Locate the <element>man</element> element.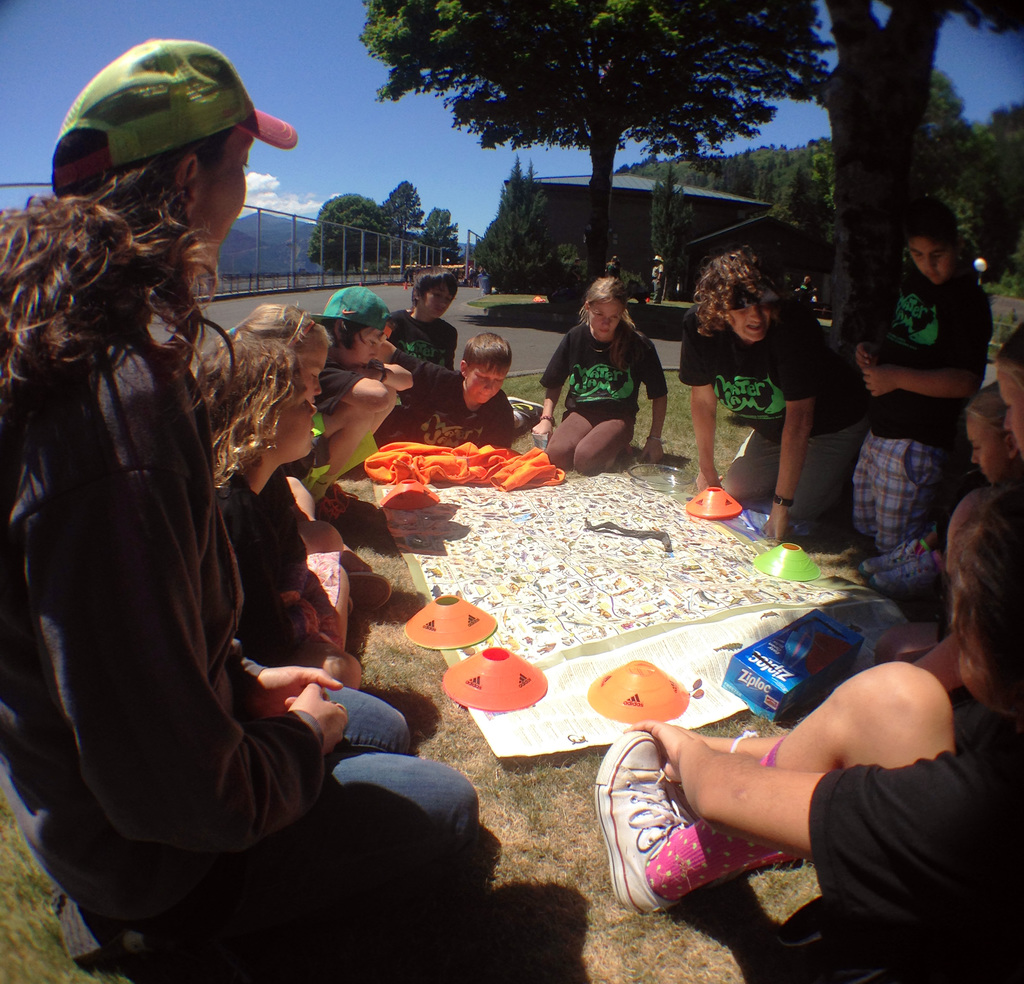
Element bbox: rect(676, 243, 874, 542).
